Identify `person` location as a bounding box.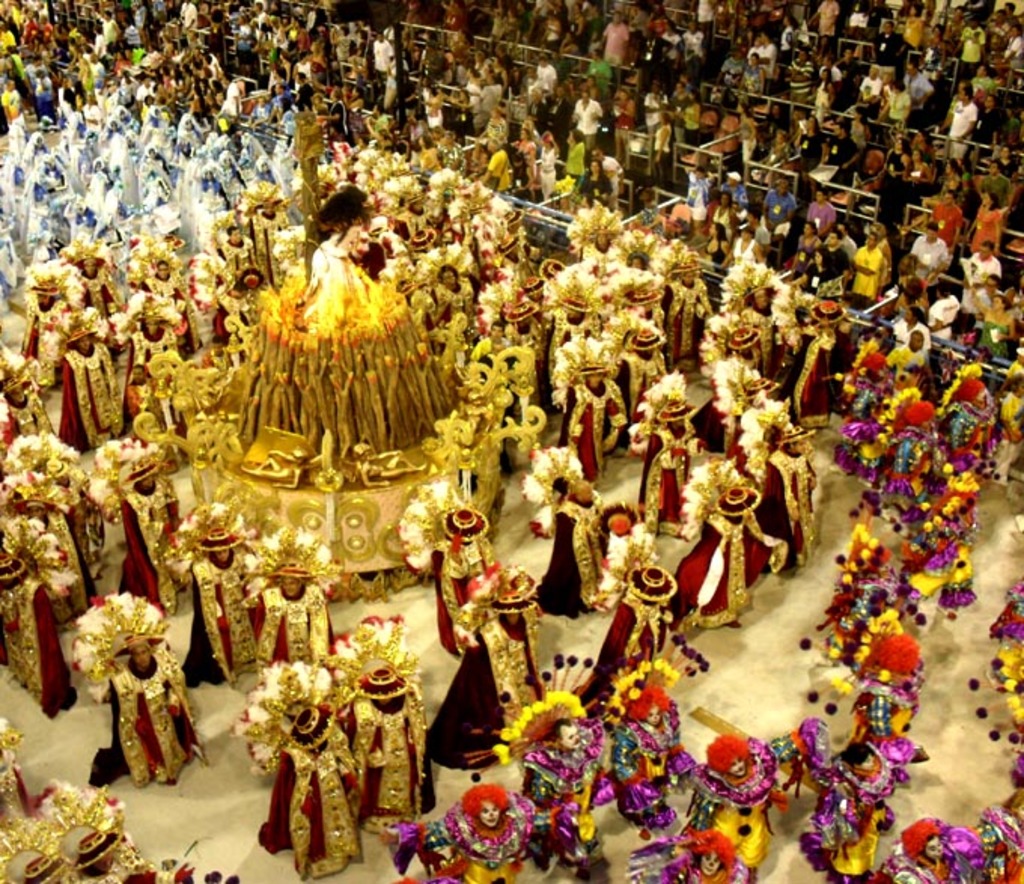
(962, 169, 1016, 215).
